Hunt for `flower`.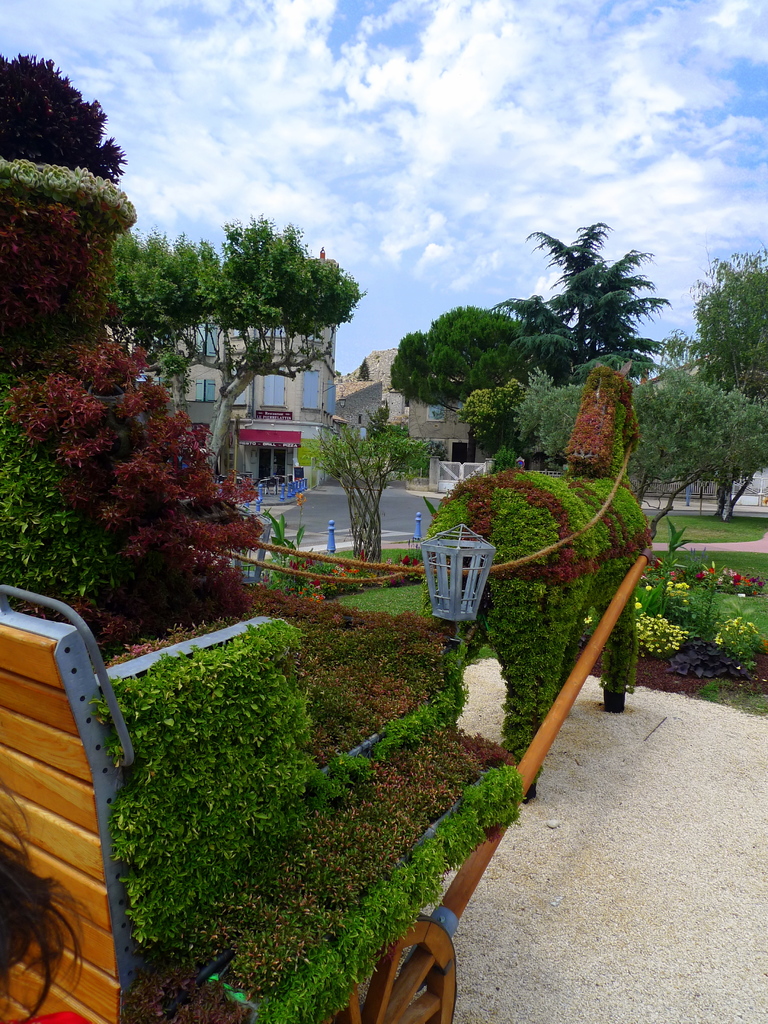
Hunted down at x1=668, y1=572, x2=675, y2=579.
